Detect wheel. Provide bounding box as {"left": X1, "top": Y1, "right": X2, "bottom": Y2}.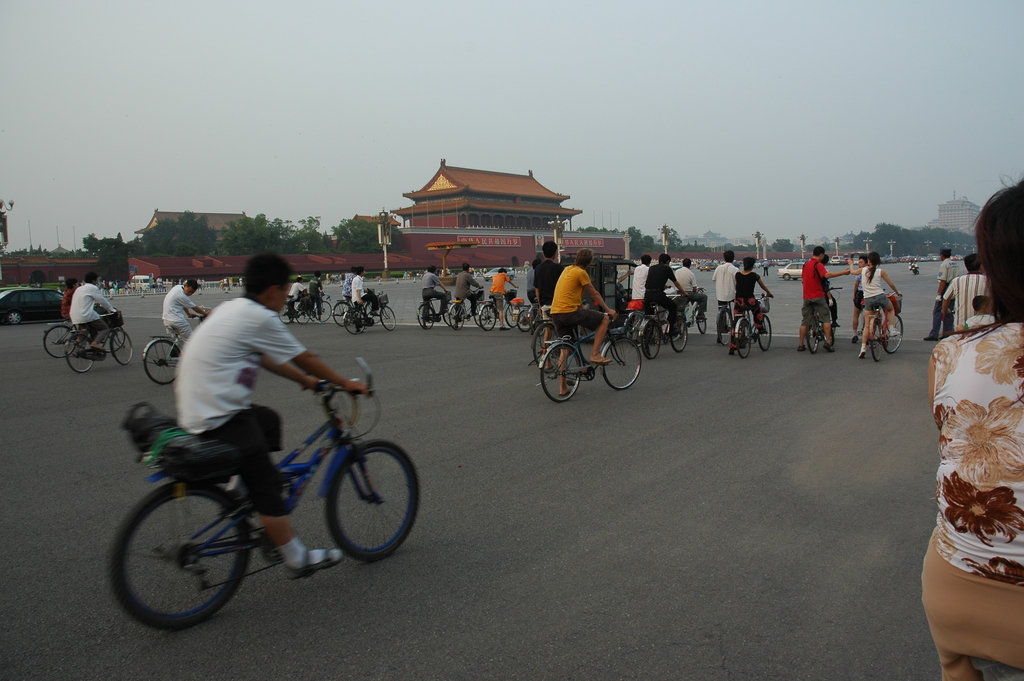
{"left": 882, "top": 312, "right": 905, "bottom": 354}.
